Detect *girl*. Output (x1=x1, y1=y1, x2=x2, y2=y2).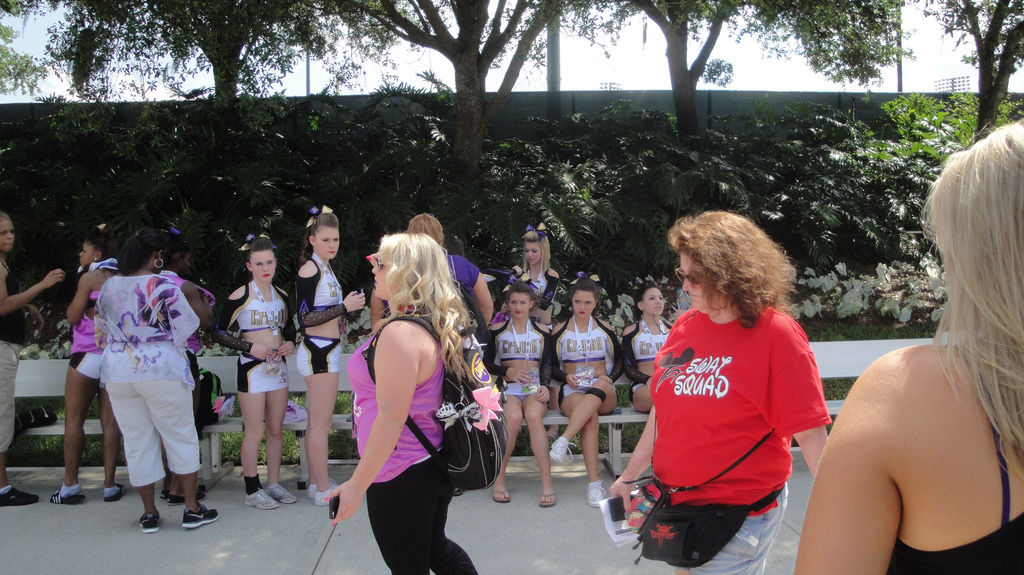
(x1=539, y1=277, x2=632, y2=509).
